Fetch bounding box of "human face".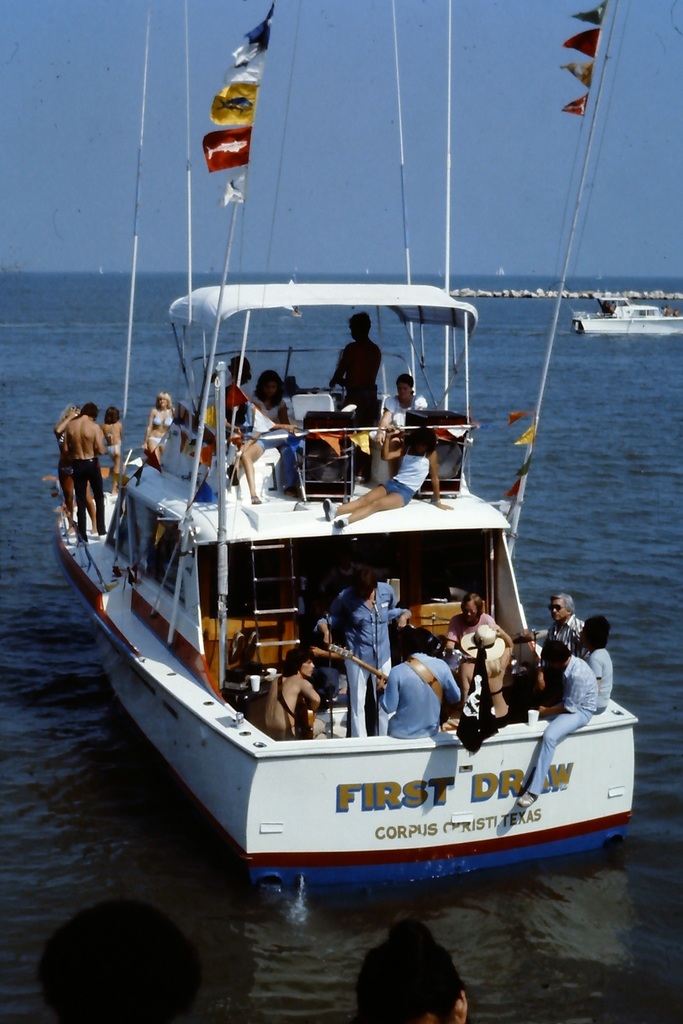
Bbox: 459, 600, 478, 621.
